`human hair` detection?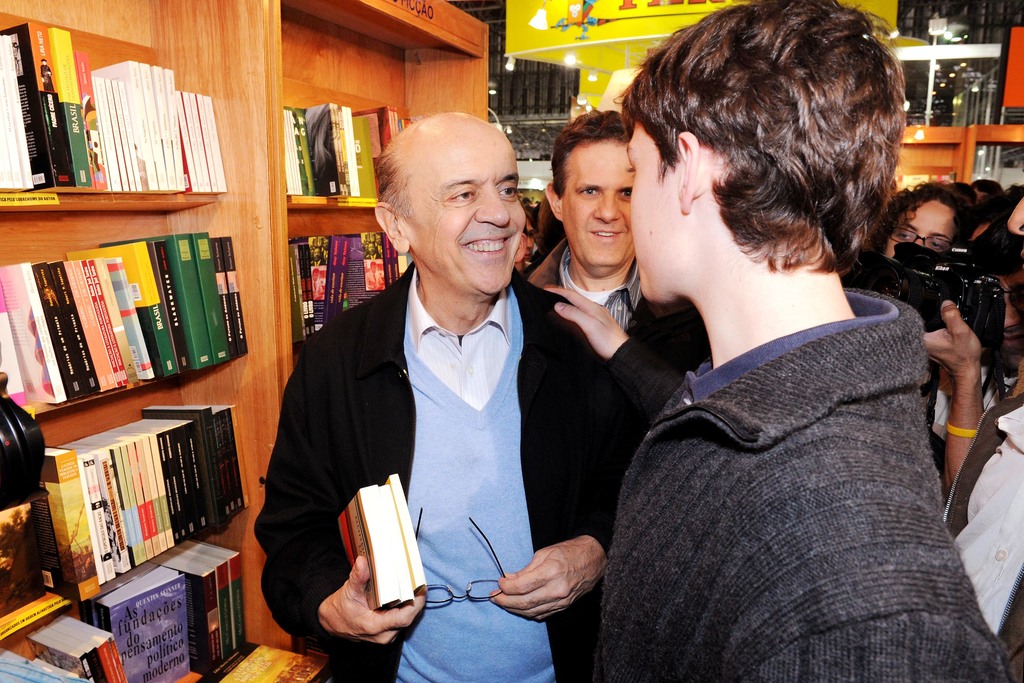
detection(980, 178, 1005, 197)
